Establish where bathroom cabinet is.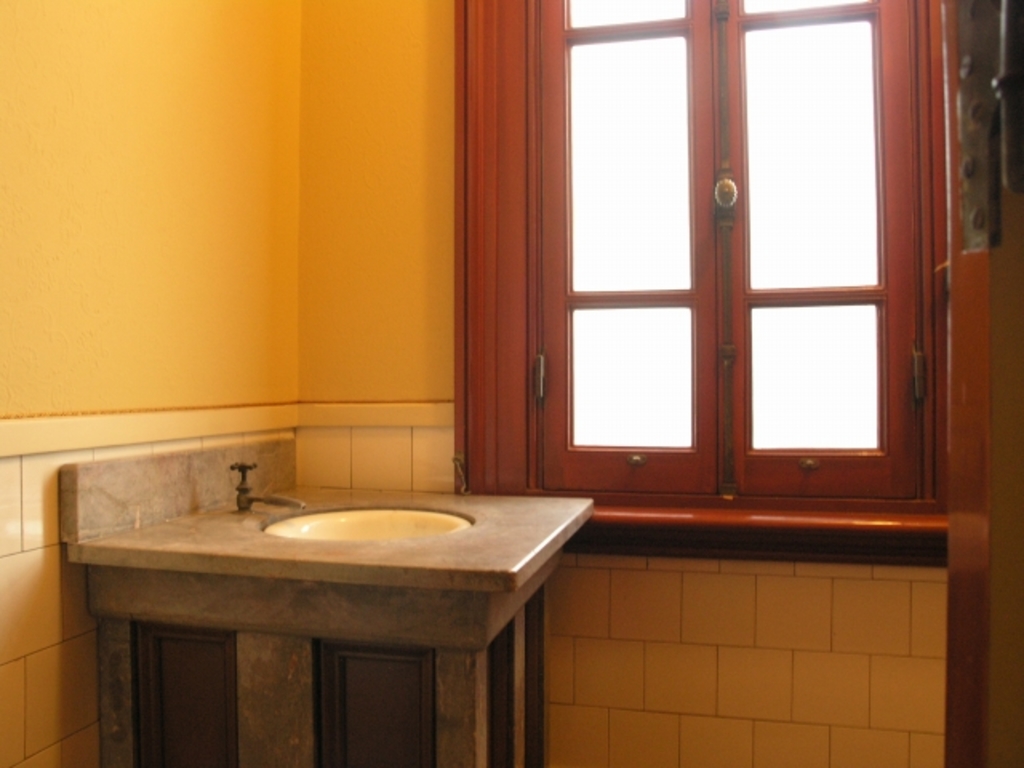
Established at x1=99, y1=568, x2=579, y2=766.
